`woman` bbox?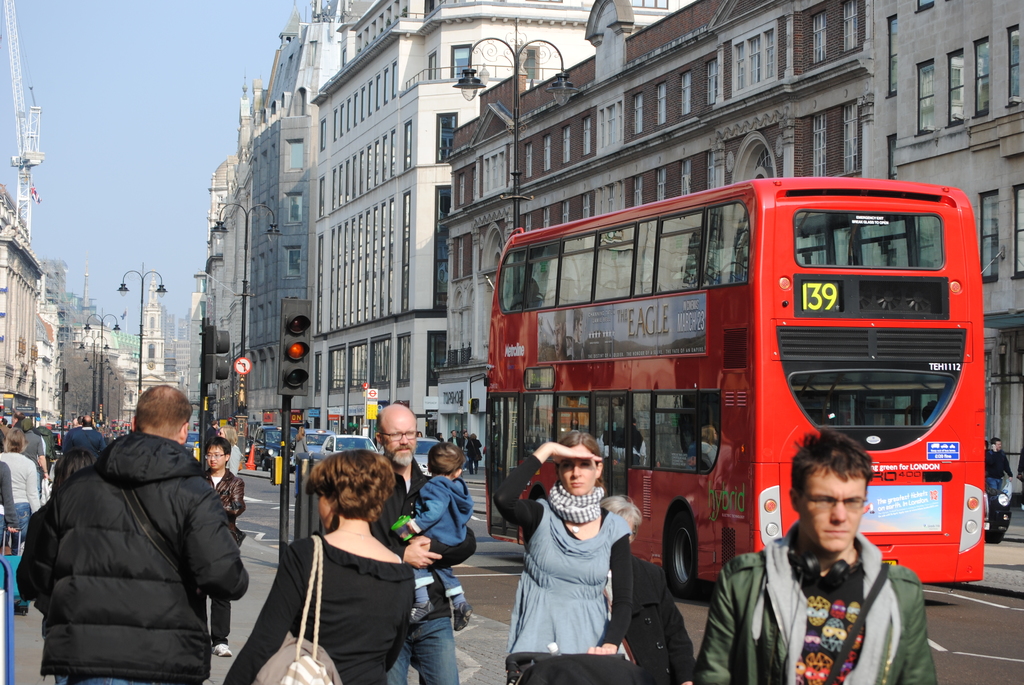
<bbox>221, 427, 241, 471</bbox>
